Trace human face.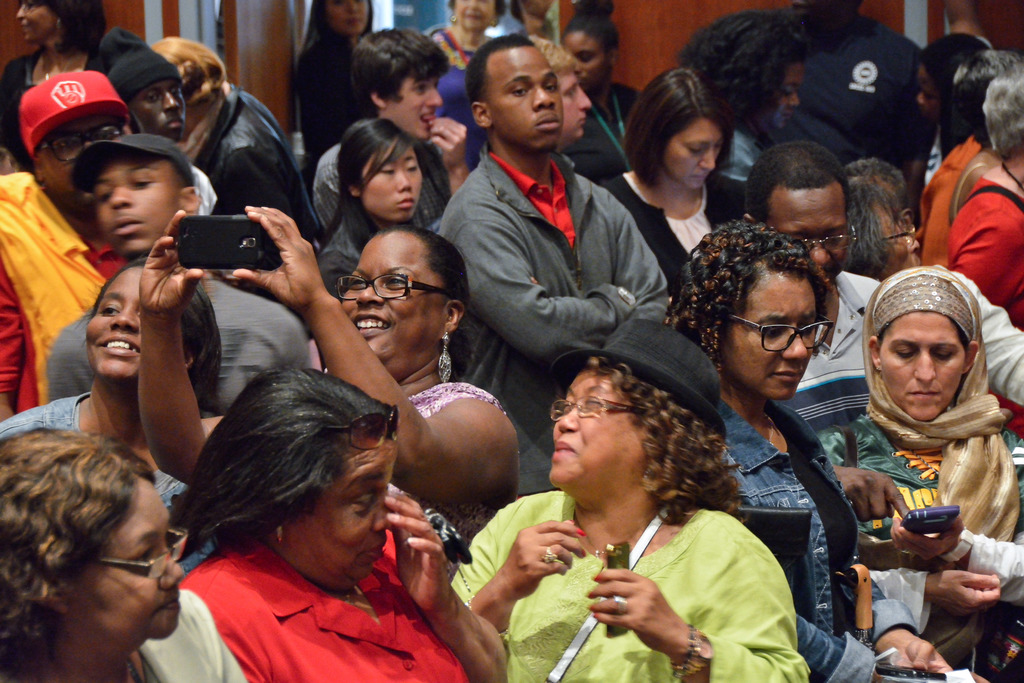
Traced to {"x1": 776, "y1": 60, "x2": 804, "y2": 130}.
